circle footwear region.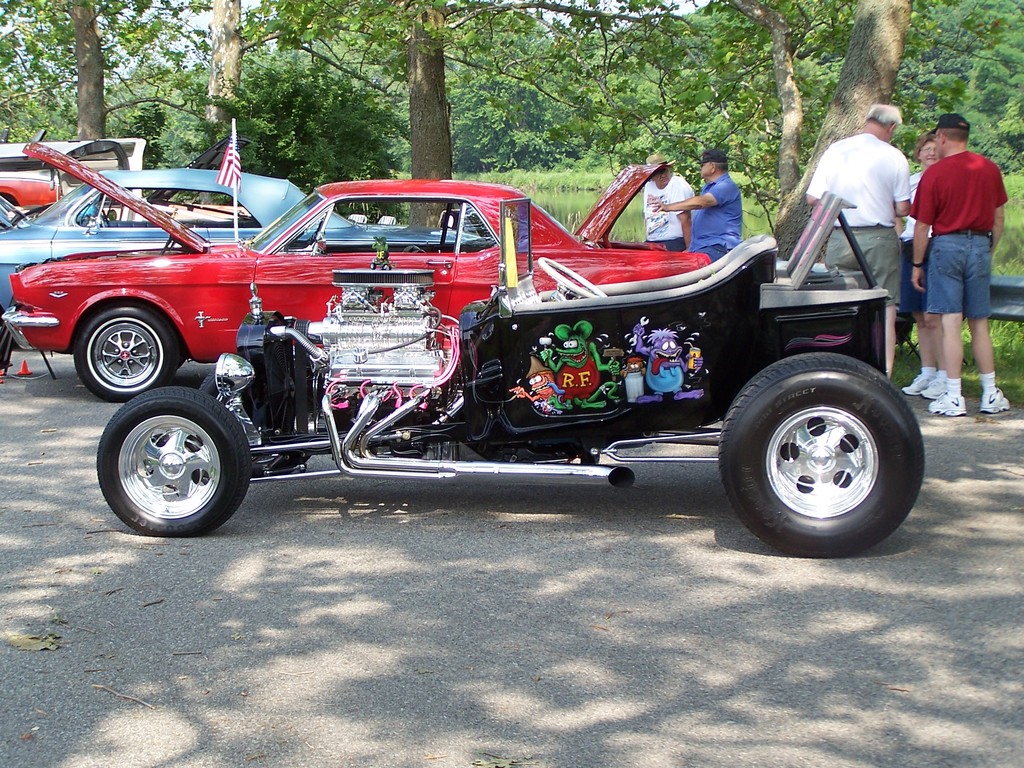
Region: 923 378 946 398.
